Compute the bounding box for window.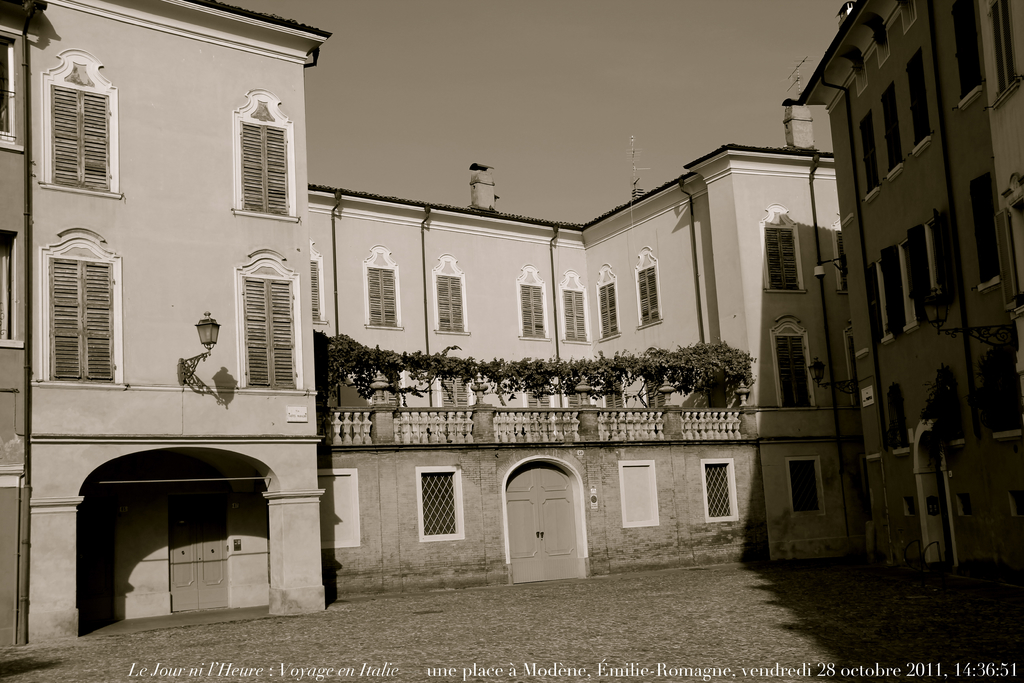
box=[563, 267, 589, 342].
